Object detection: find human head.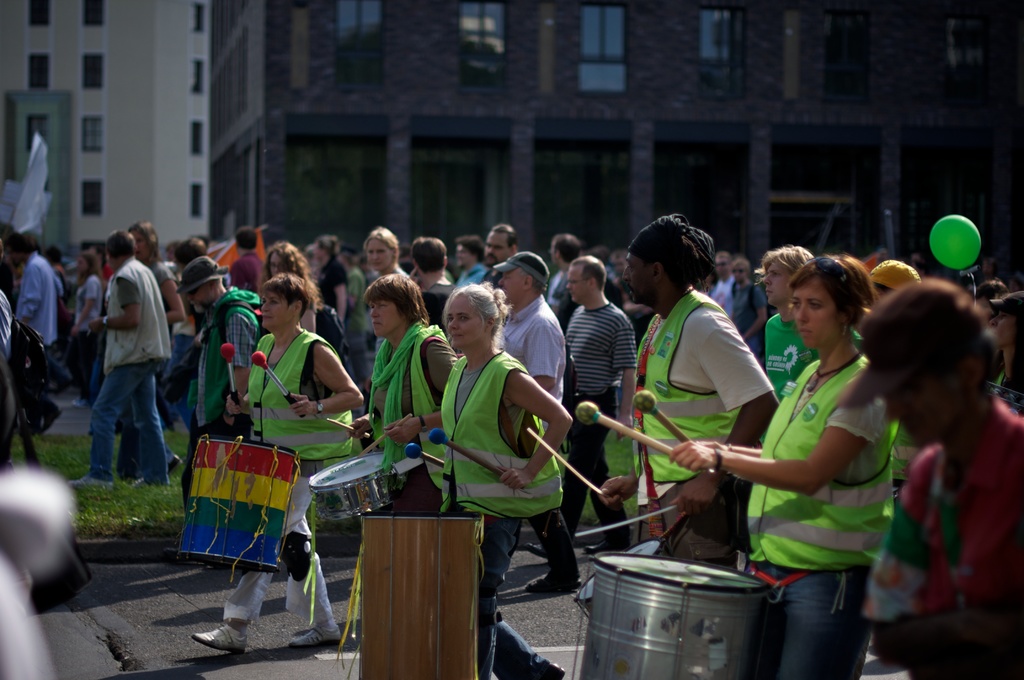
box=[566, 255, 609, 305].
